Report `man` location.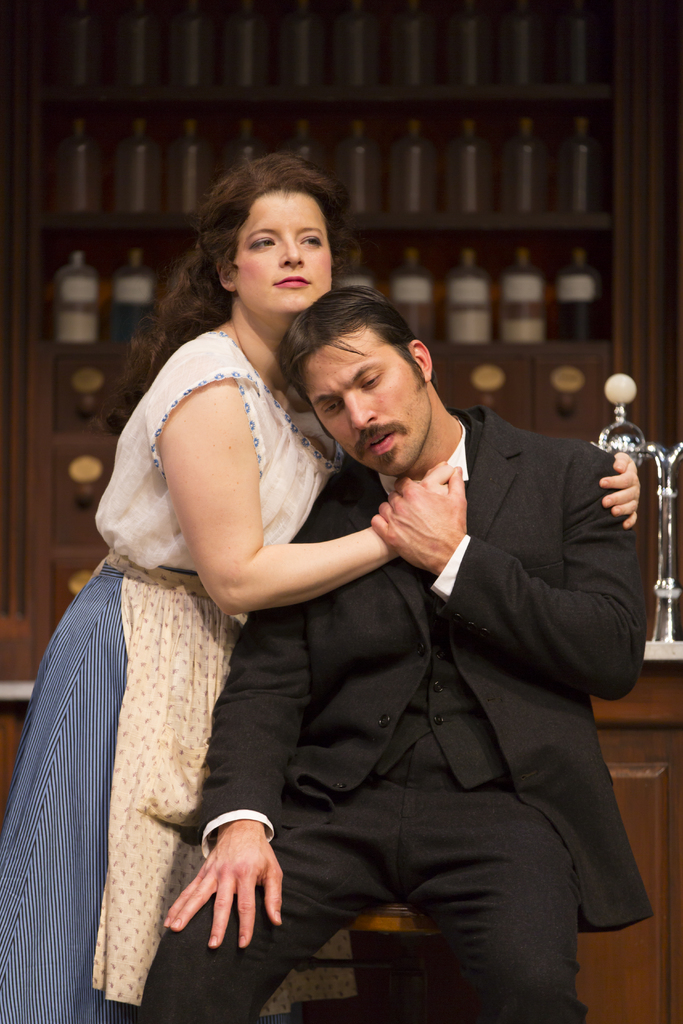
Report: box(142, 242, 645, 970).
